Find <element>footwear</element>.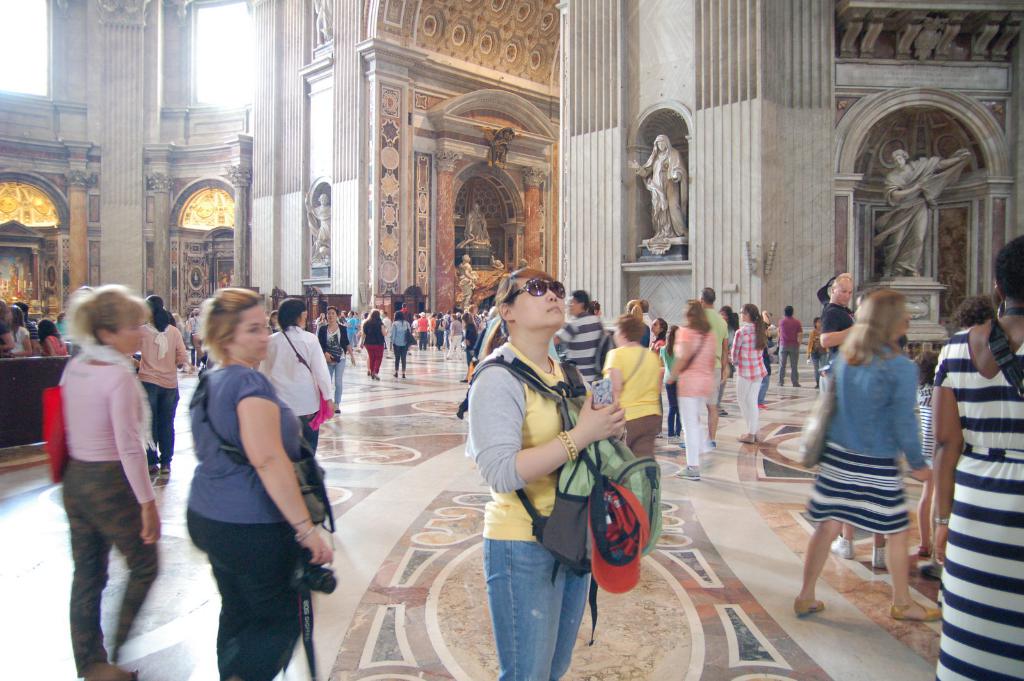
(left=710, top=441, right=715, bottom=449).
